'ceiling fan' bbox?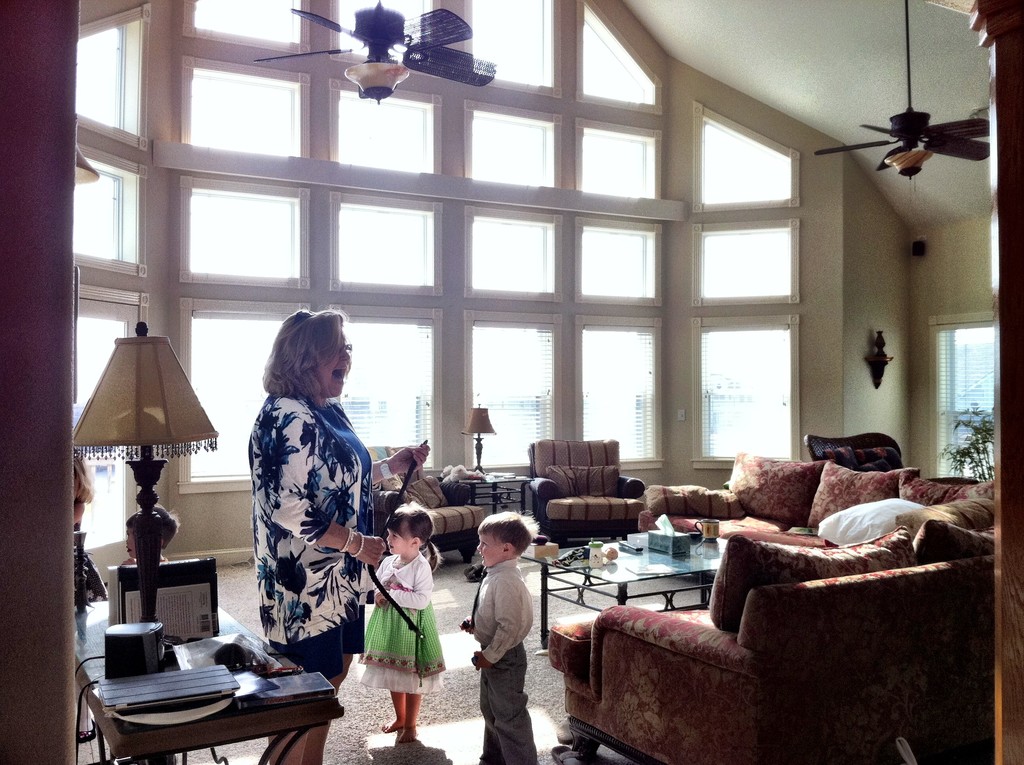
bbox=(811, 0, 989, 198)
